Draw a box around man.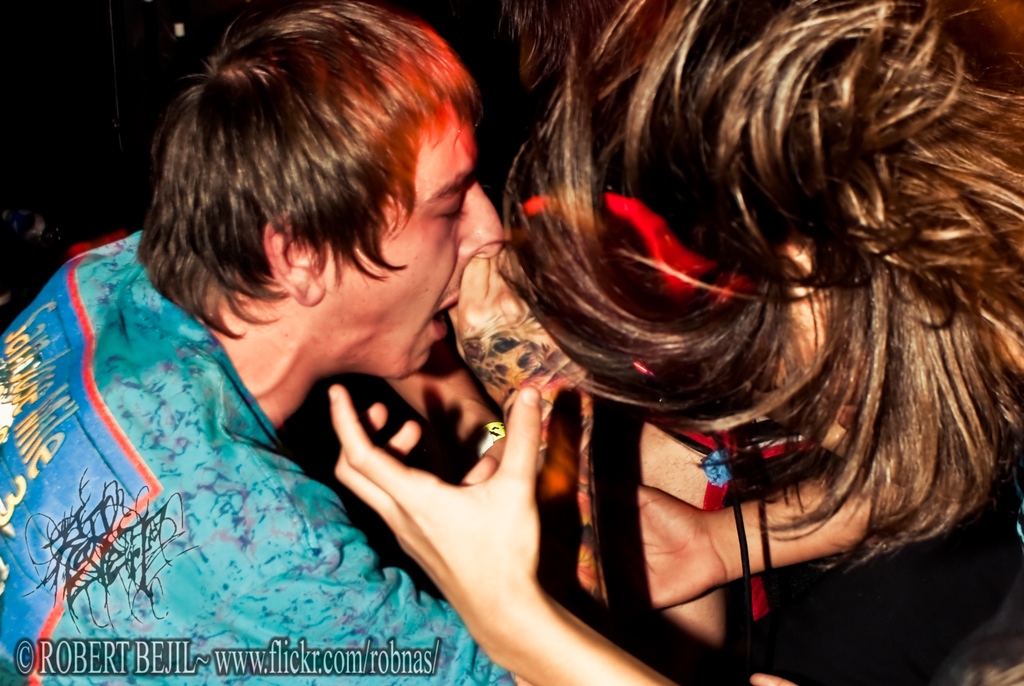
locate(0, 3, 531, 685).
